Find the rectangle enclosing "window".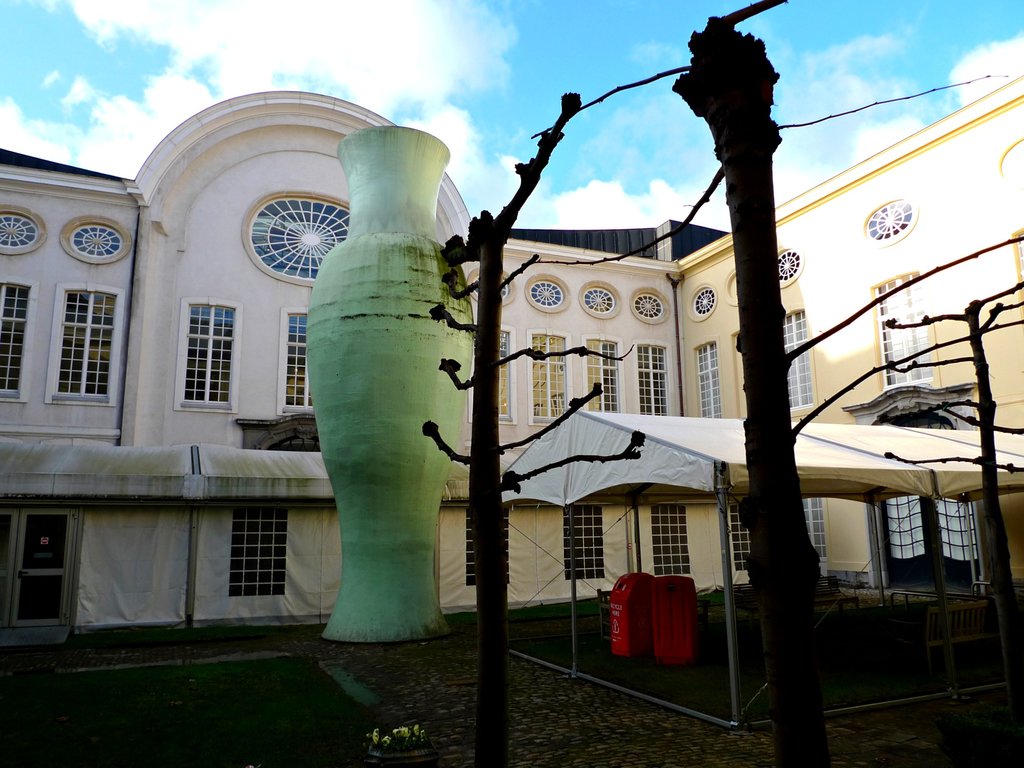
(x1=630, y1=337, x2=673, y2=415).
